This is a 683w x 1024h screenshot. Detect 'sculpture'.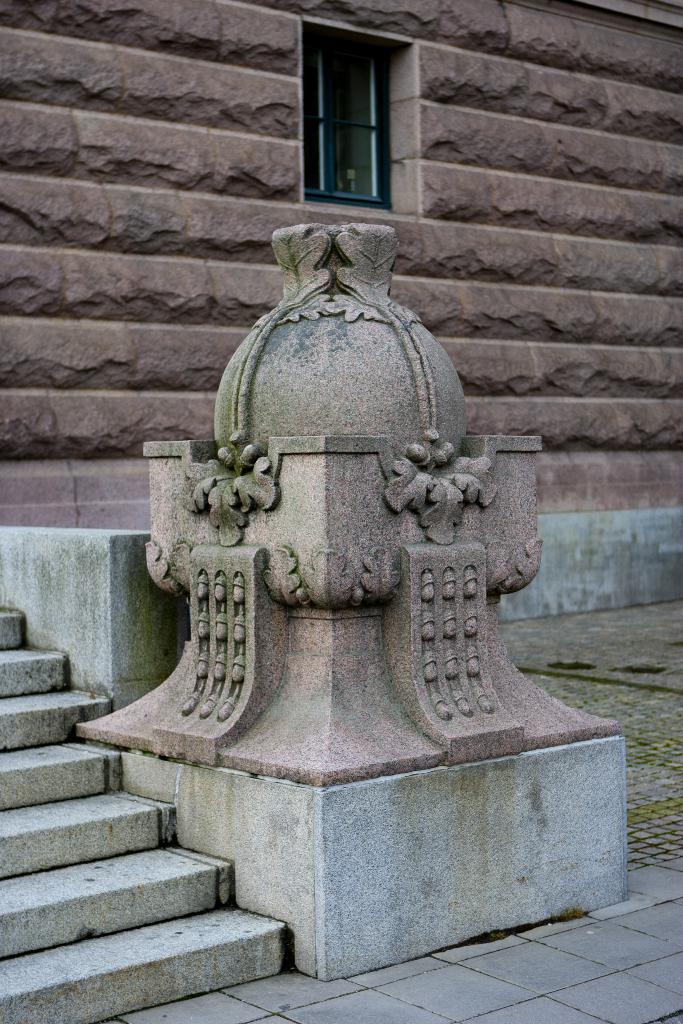
<bbox>154, 218, 529, 853</bbox>.
